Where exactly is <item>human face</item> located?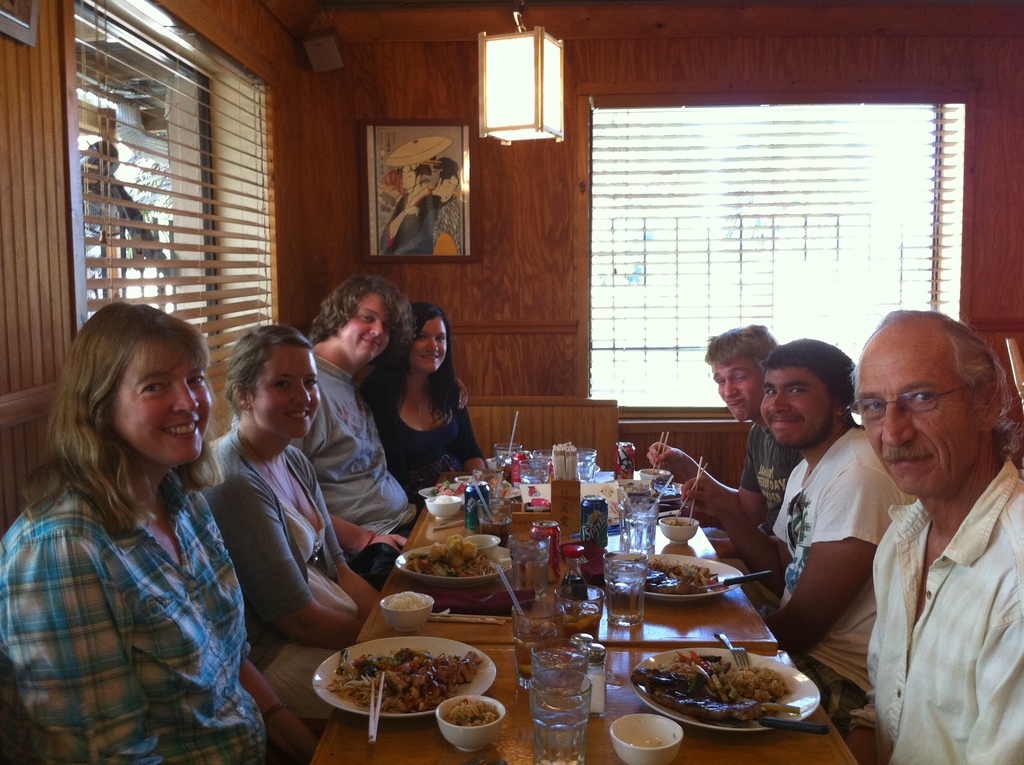
Its bounding box is 714:361:759:423.
